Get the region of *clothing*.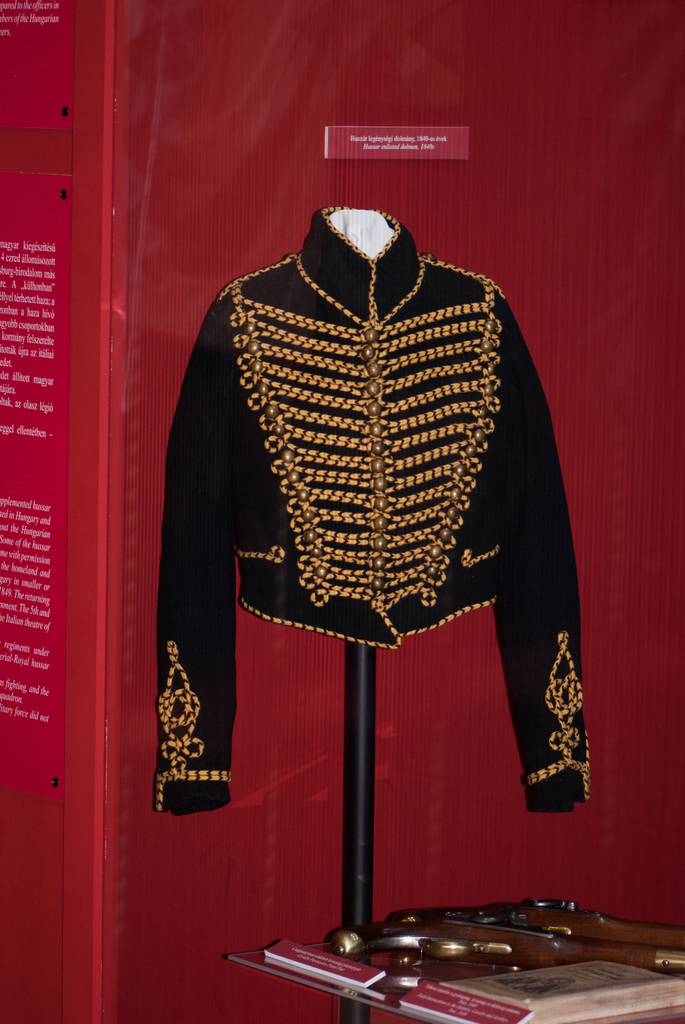
bbox(157, 188, 601, 805).
